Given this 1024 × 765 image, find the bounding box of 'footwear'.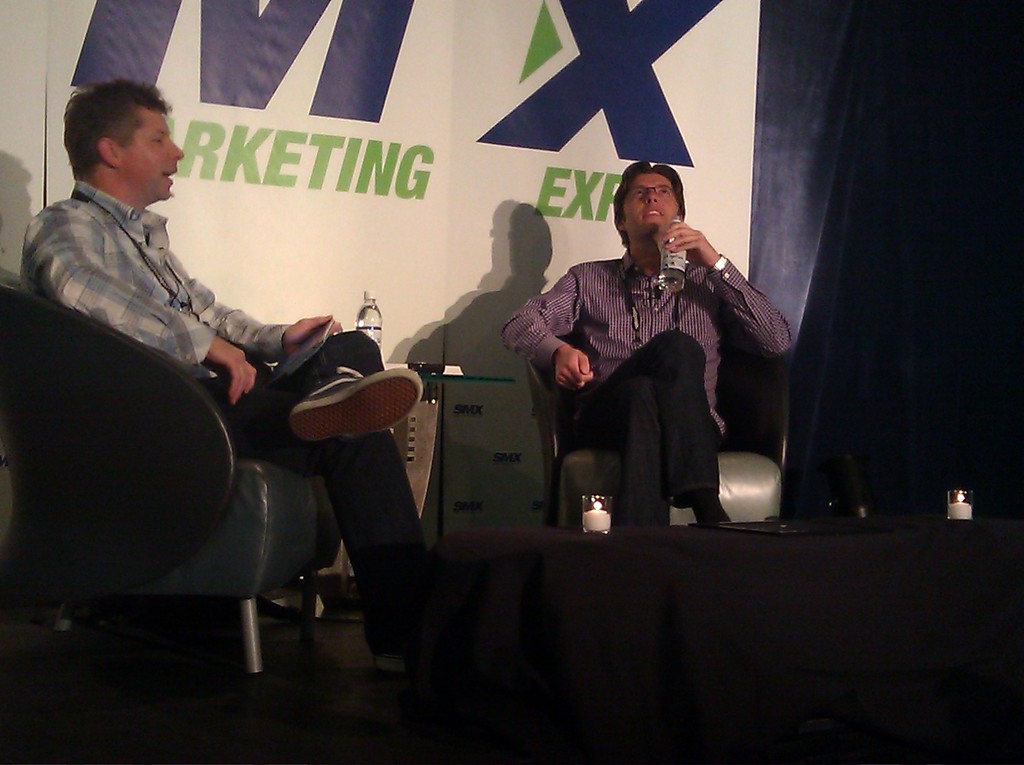
bbox(294, 358, 397, 458).
